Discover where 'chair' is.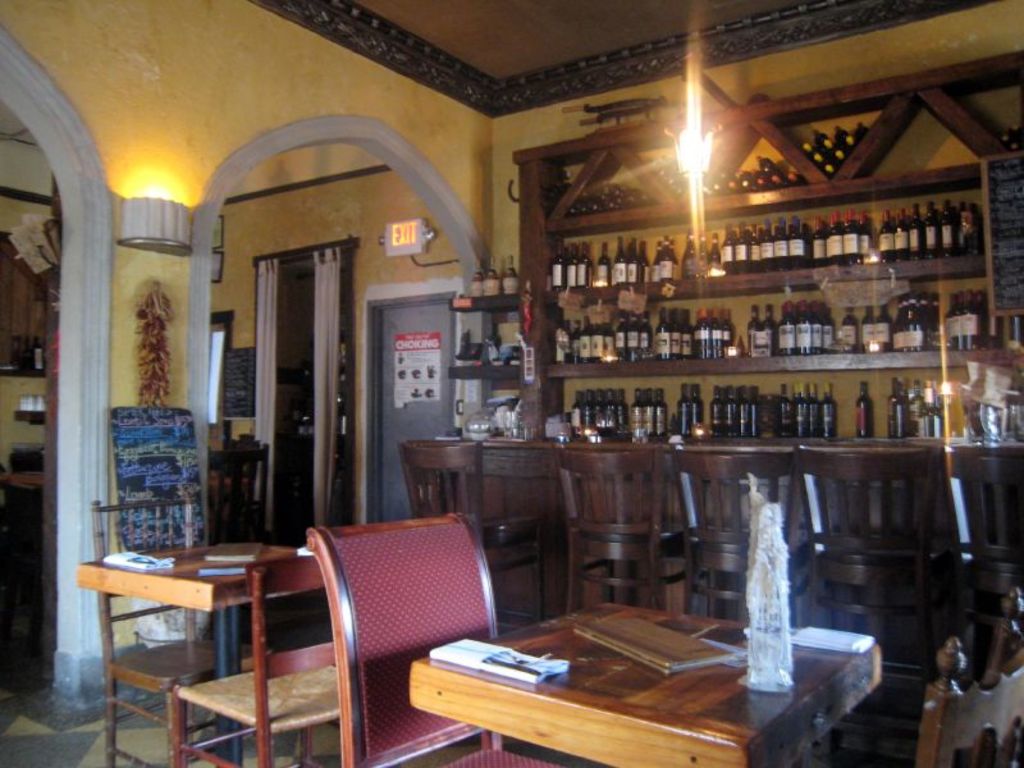
Discovered at 170:550:347:767.
